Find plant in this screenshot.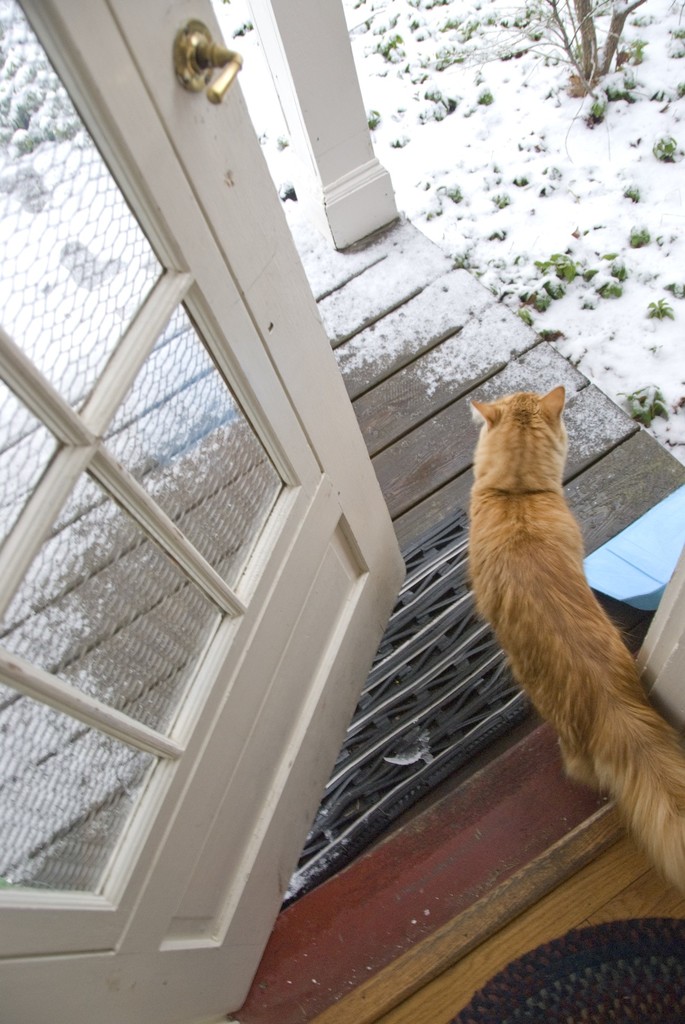
The bounding box for plant is 475/84/498/106.
